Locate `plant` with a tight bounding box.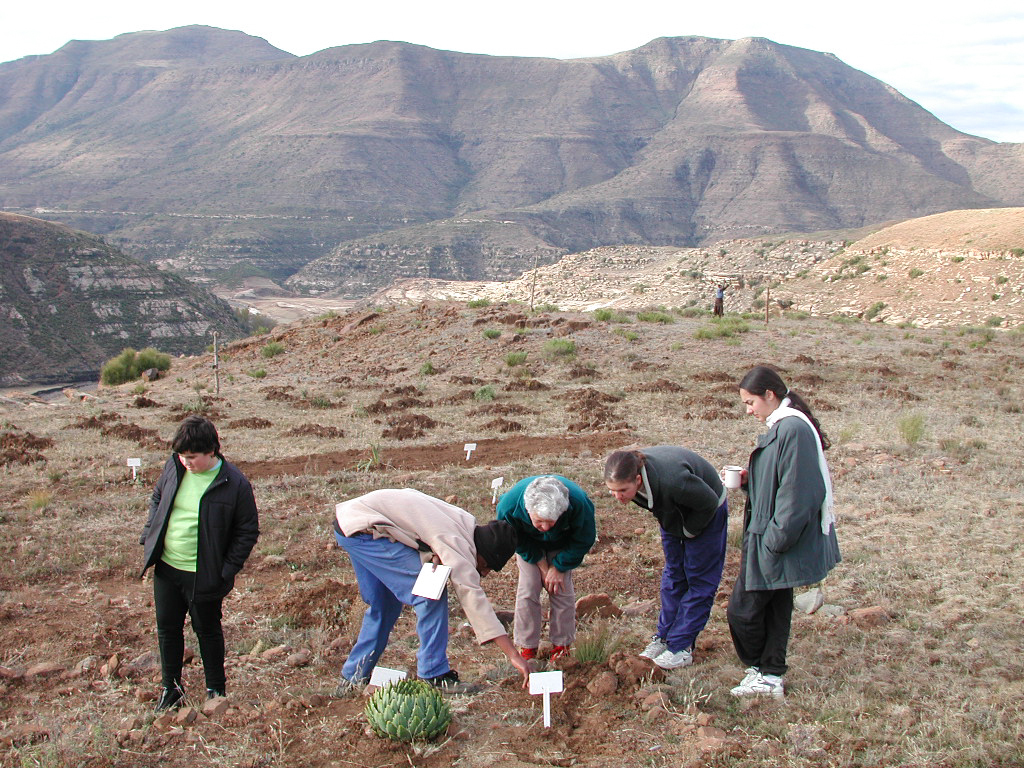
{"x1": 260, "y1": 346, "x2": 293, "y2": 361}.
